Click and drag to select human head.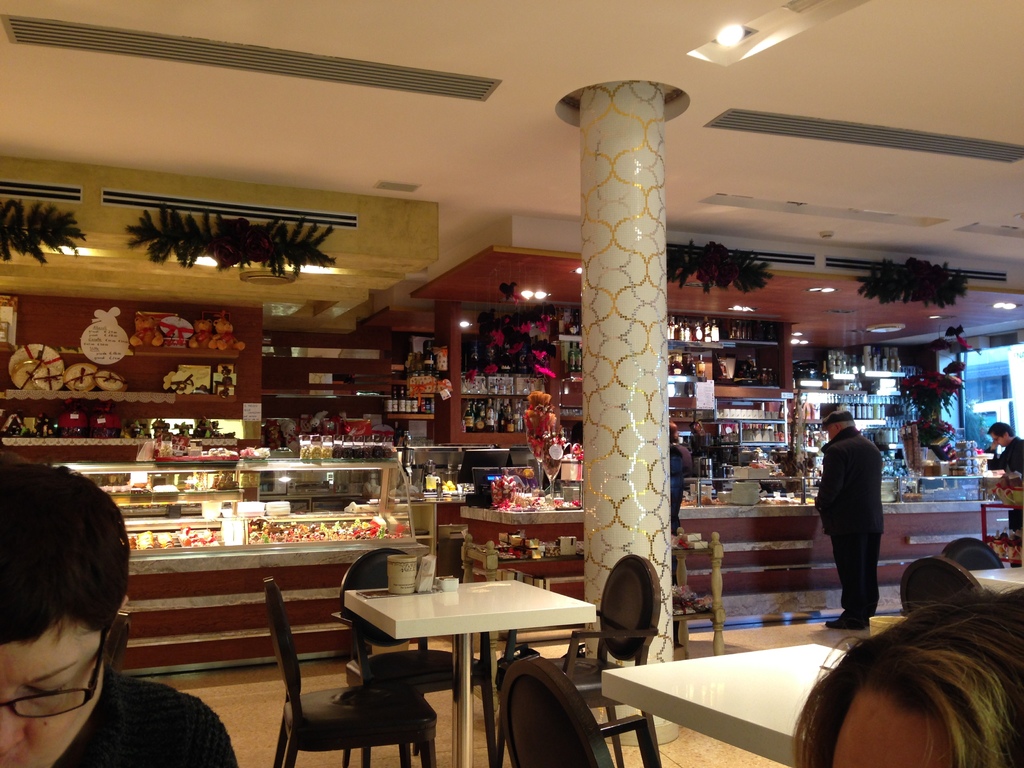
Selection: detection(669, 422, 678, 442).
